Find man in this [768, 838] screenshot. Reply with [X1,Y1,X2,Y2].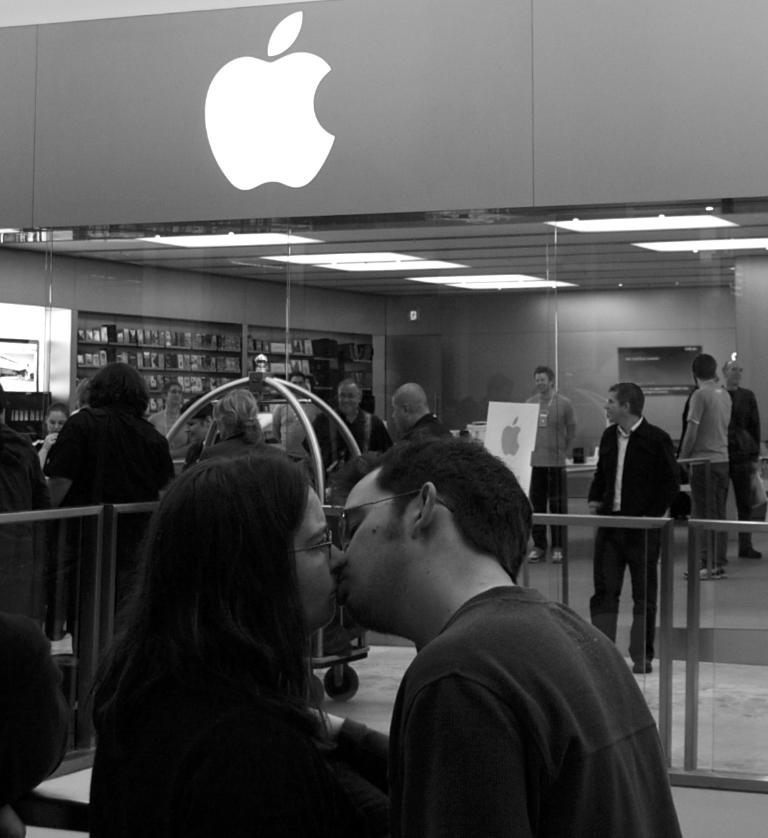
[683,350,732,583].
